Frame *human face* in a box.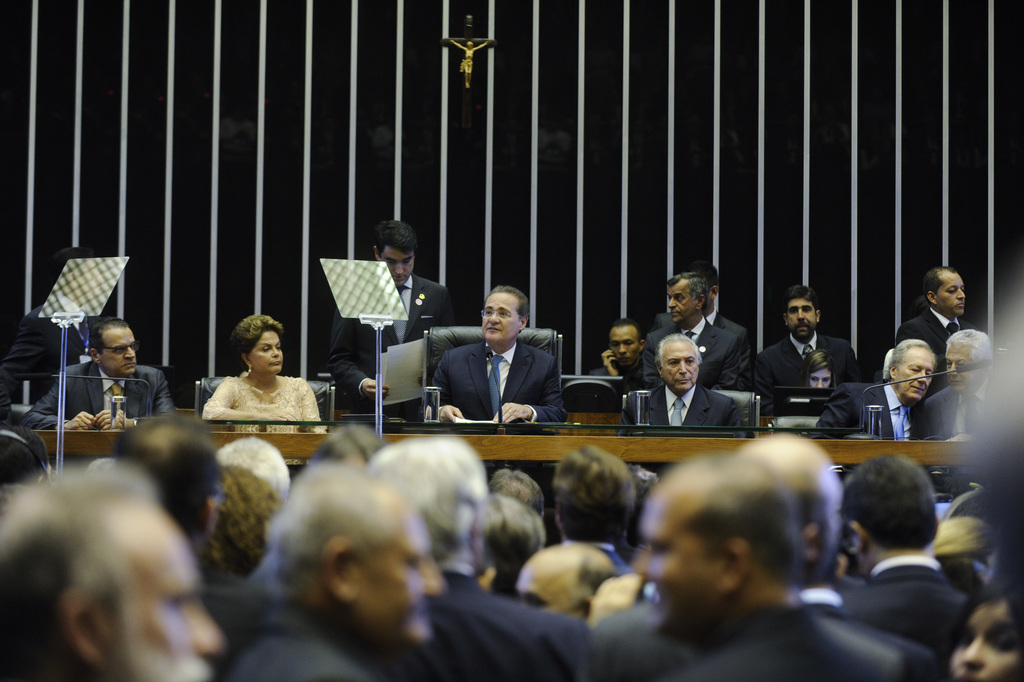
663:279:696:322.
